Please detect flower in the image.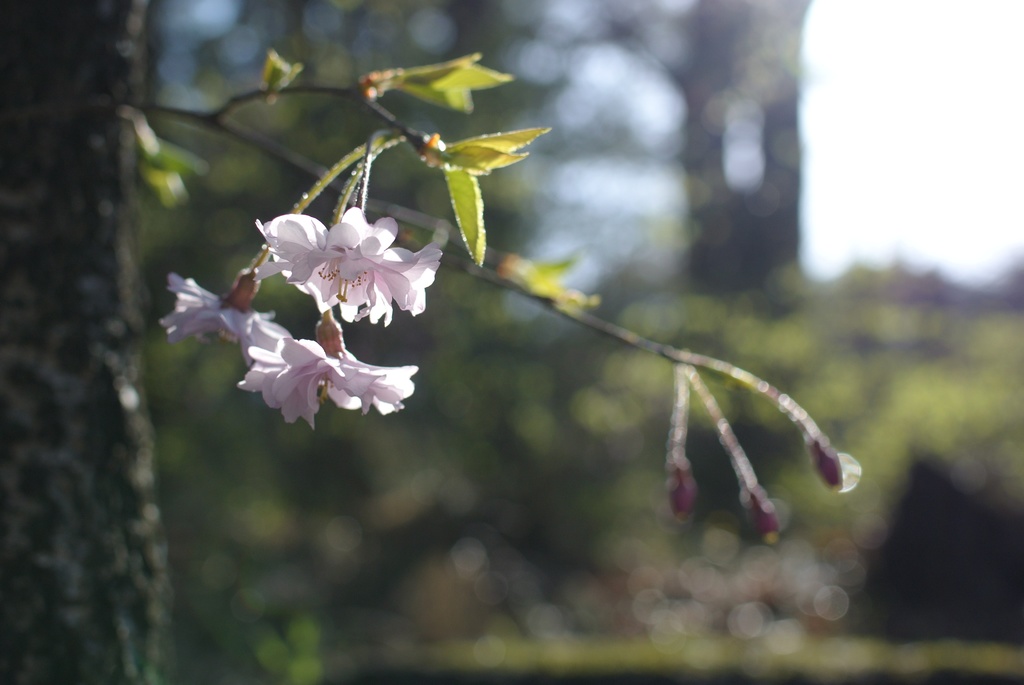
[x1=155, y1=271, x2=290, y2=363].
